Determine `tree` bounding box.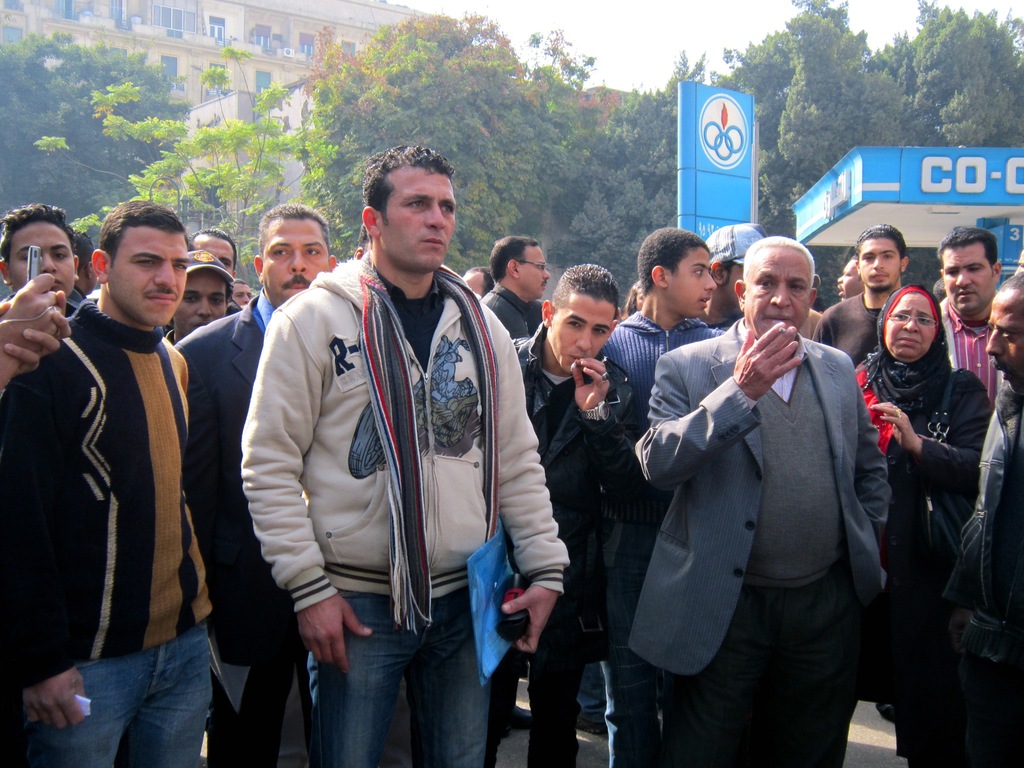
Determined: rect(308, 8, 625, 283).
